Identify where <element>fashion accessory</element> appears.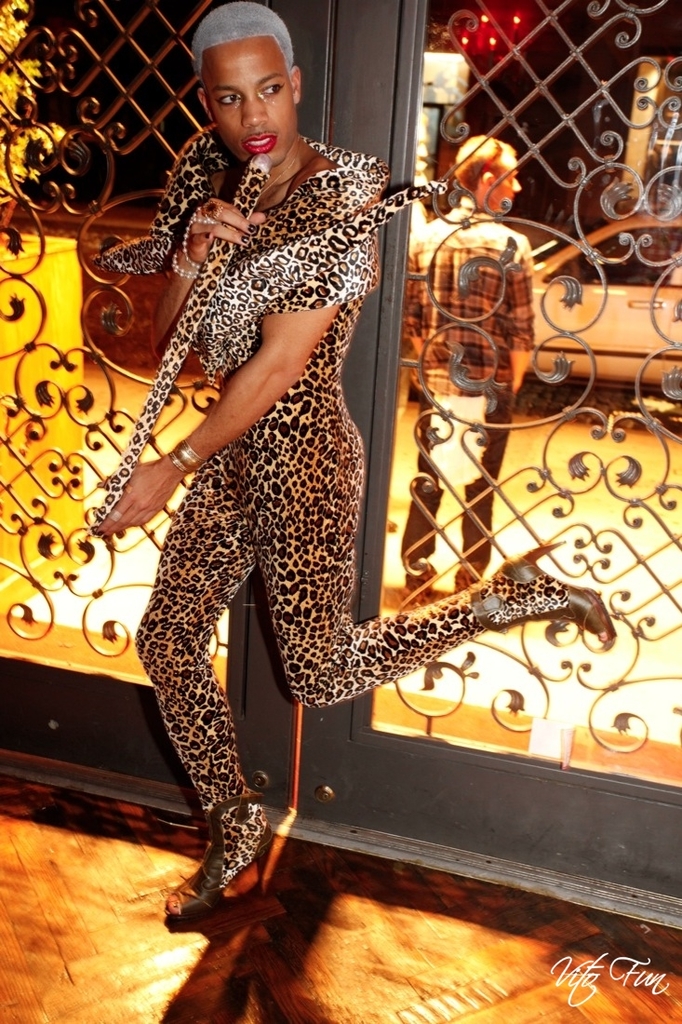
Appears at left=174, top=438, right=208, bottom=467.
